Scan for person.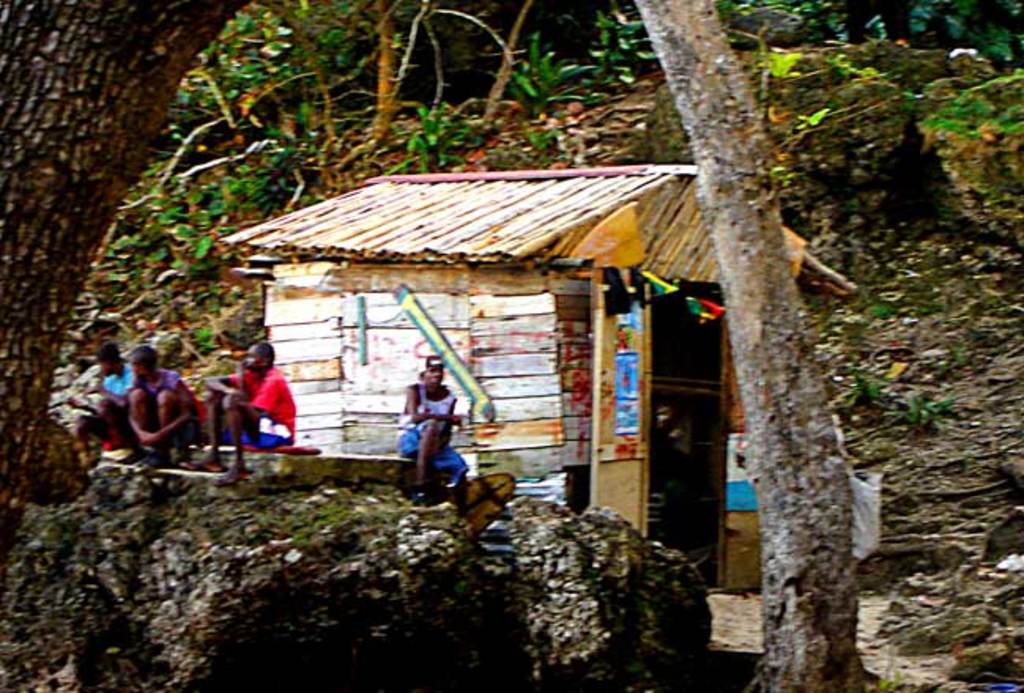
Scan result: <region>178, 337, 304, 491</region>.
